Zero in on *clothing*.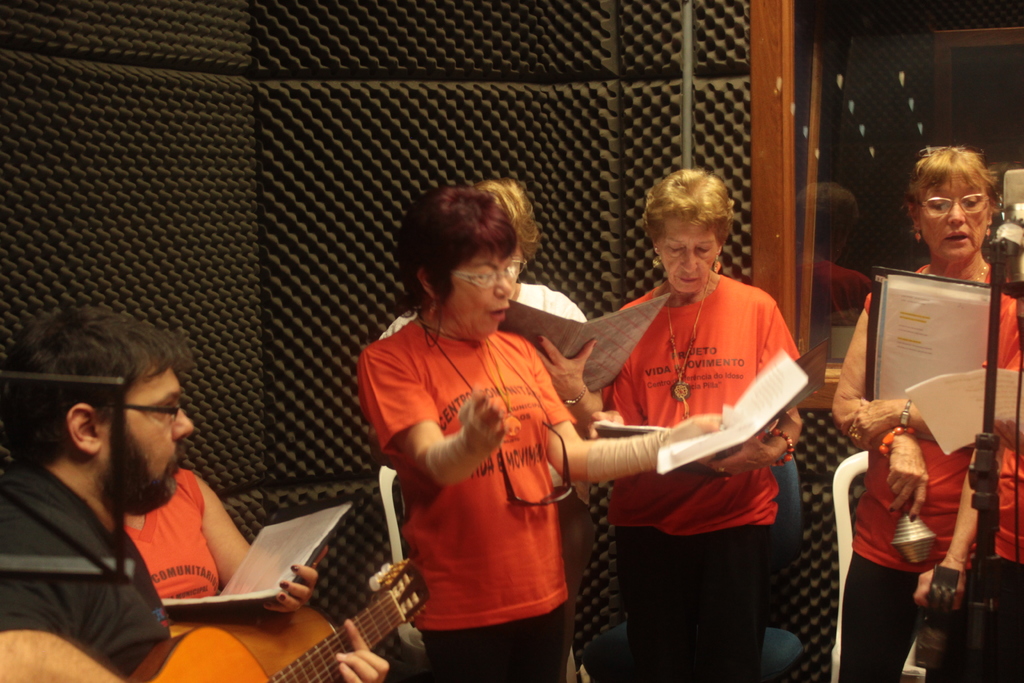
Zeroed in: 968,352,1023,682.
